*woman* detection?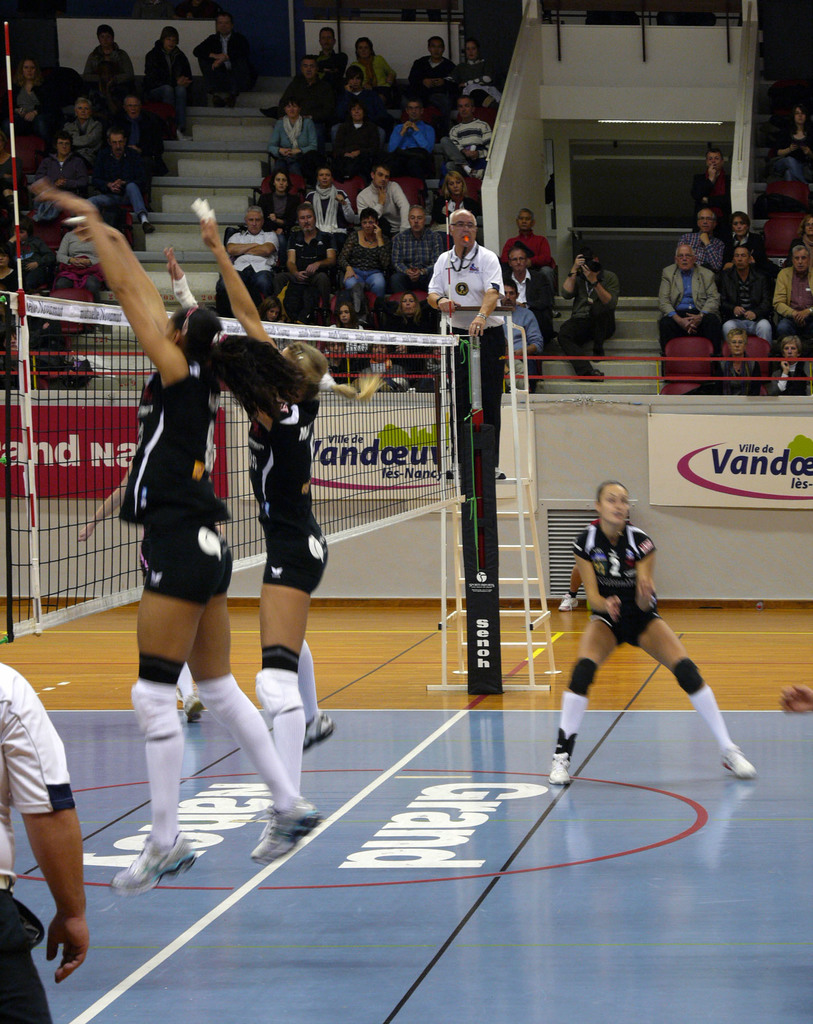
(43,195,308,900)
